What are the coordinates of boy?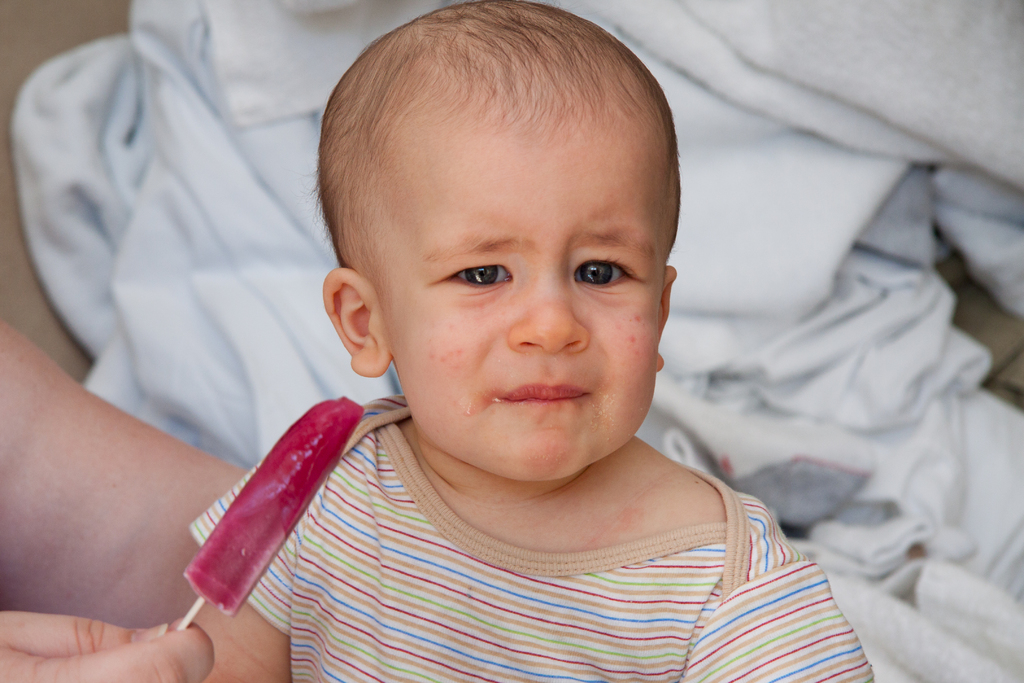
<region>195, 4, 894, 682</region>.
